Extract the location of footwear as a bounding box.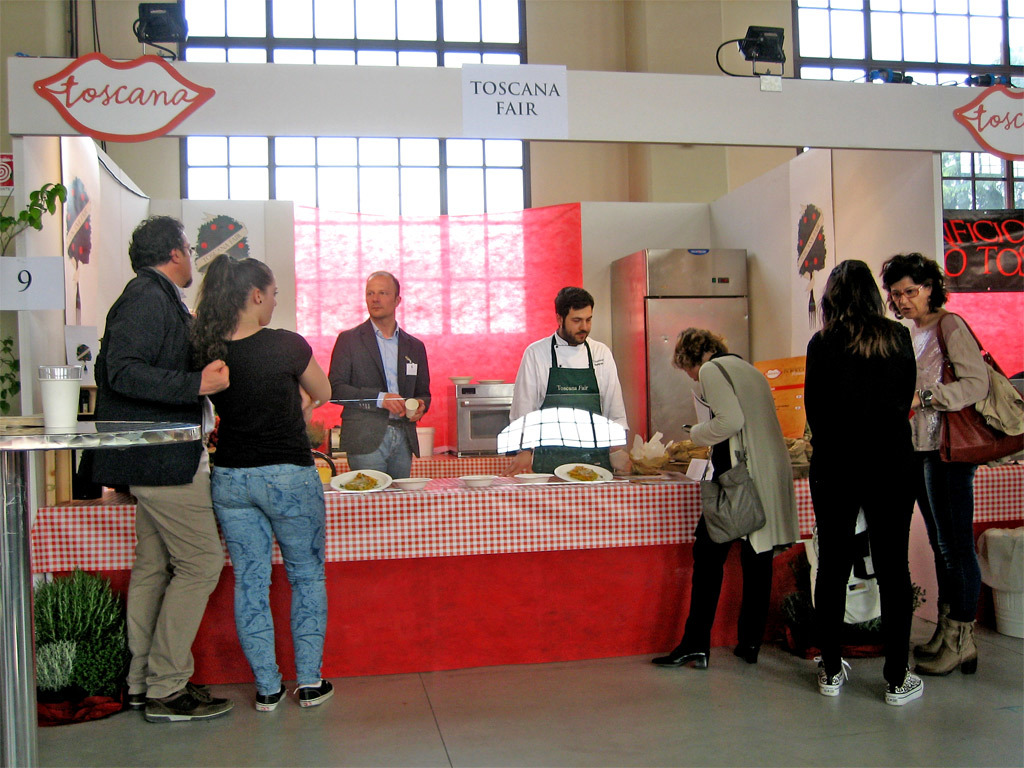
[left=122, top=692, right=148, bottom=708].
